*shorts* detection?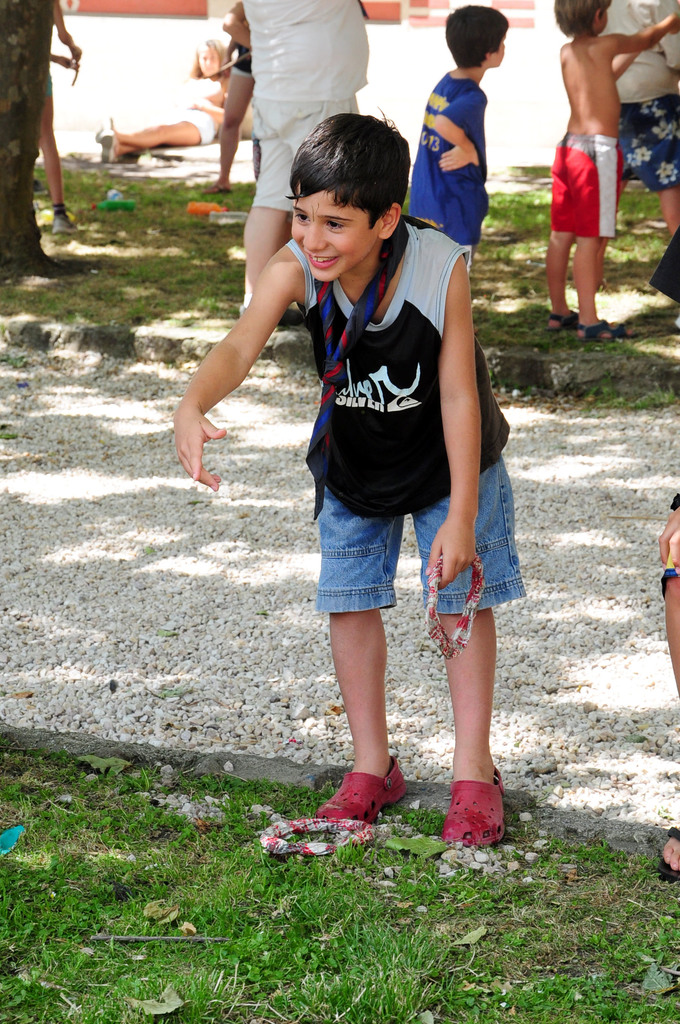
select_region(540, 132, 623, 233)
